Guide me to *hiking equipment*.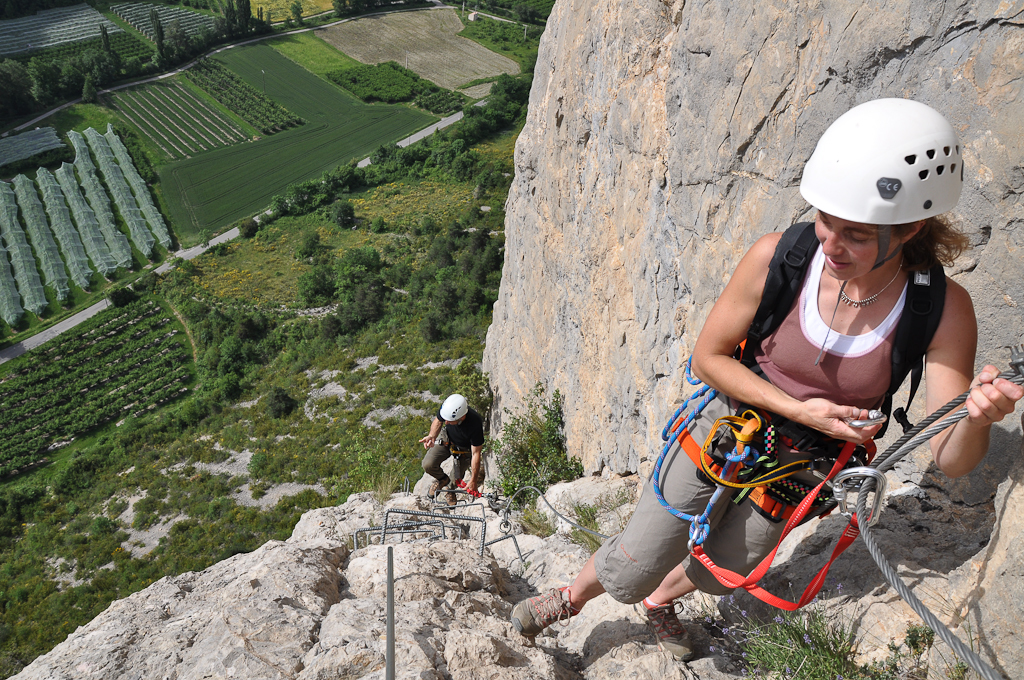
Guidance: BBox(797, 96, 963, 268).
